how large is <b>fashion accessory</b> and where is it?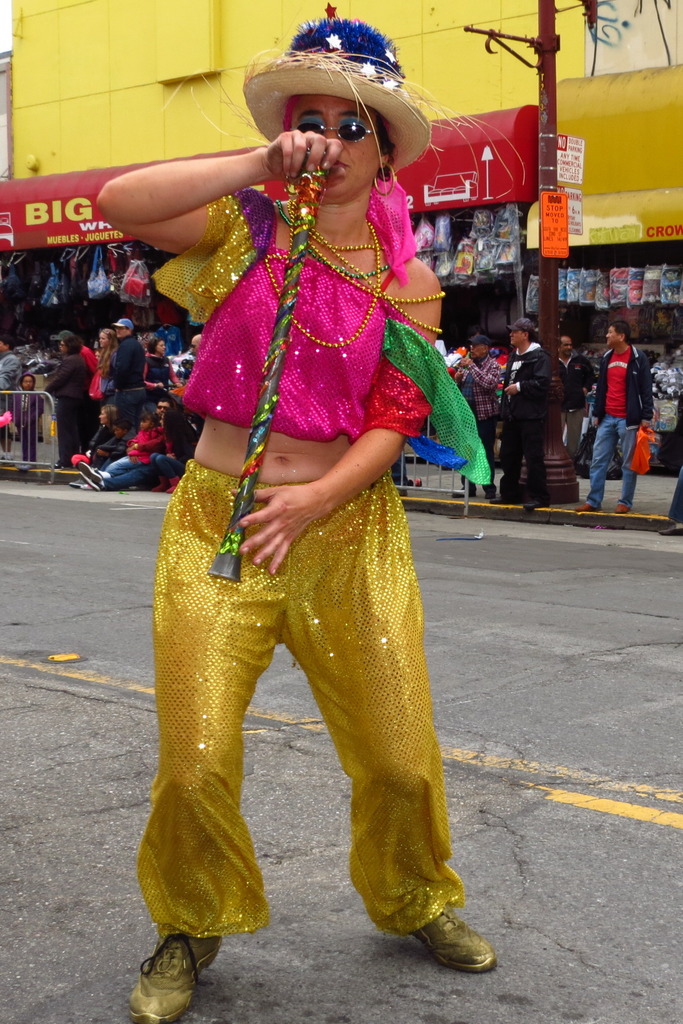
Bounding box: x1=614, y1=500, x2=632, y2=515.
